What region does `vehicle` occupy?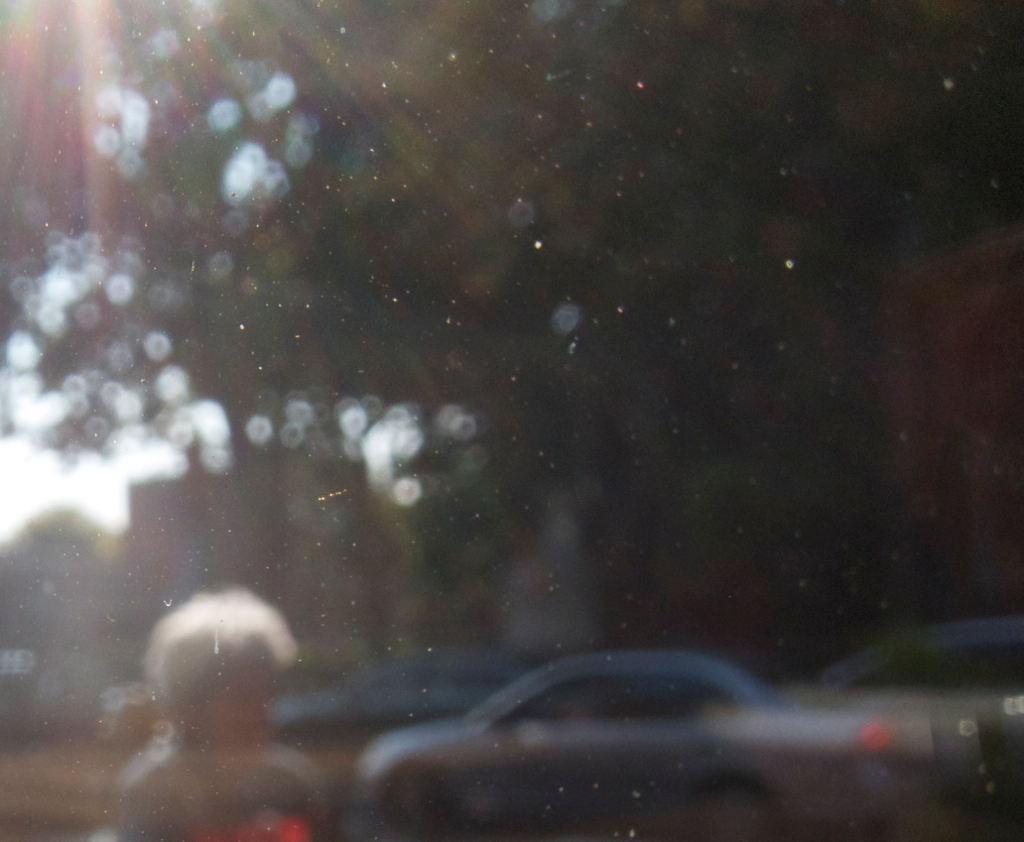
271:653:541:739.
